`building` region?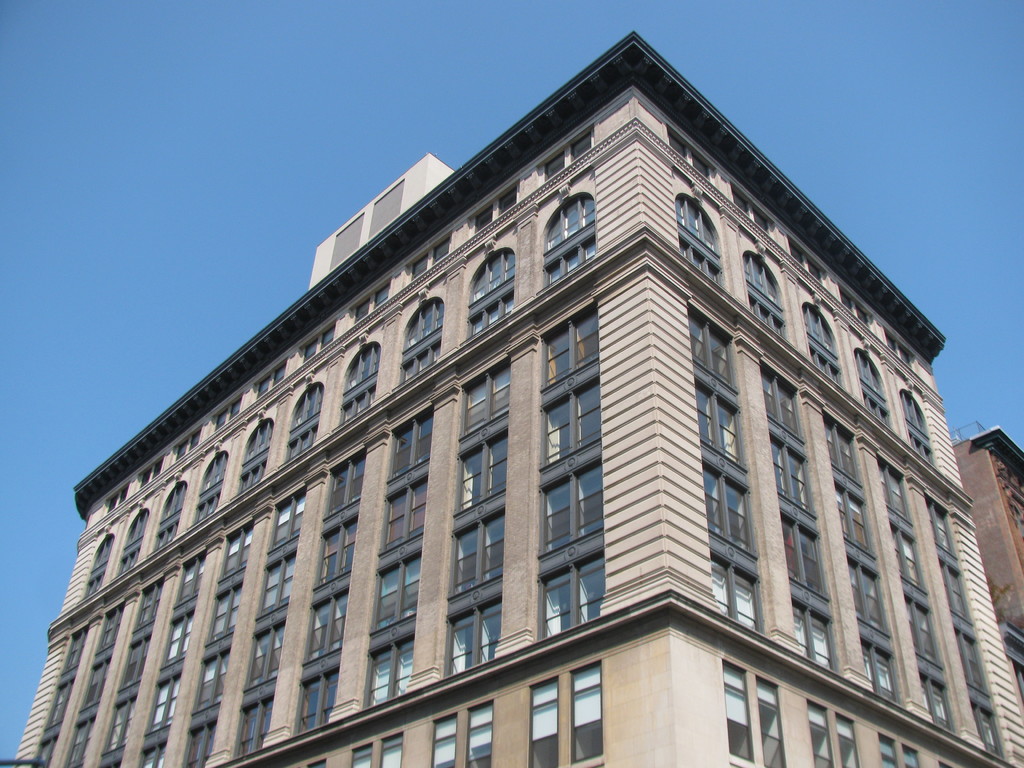
x1=948 y1=422 x2=1021 y2=694
